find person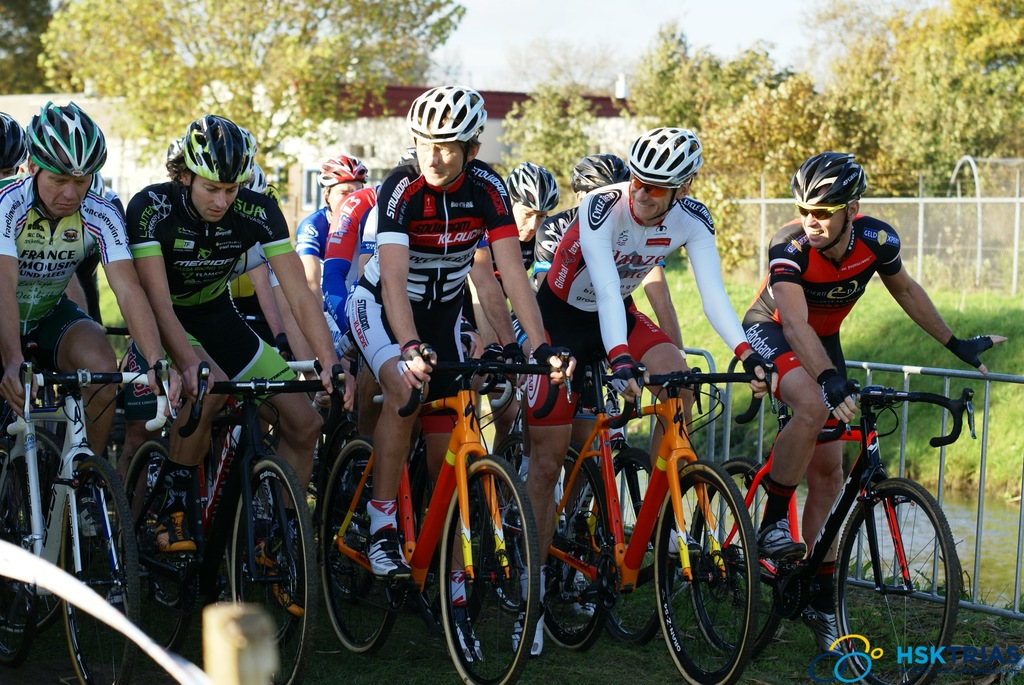
1,93,180,515
